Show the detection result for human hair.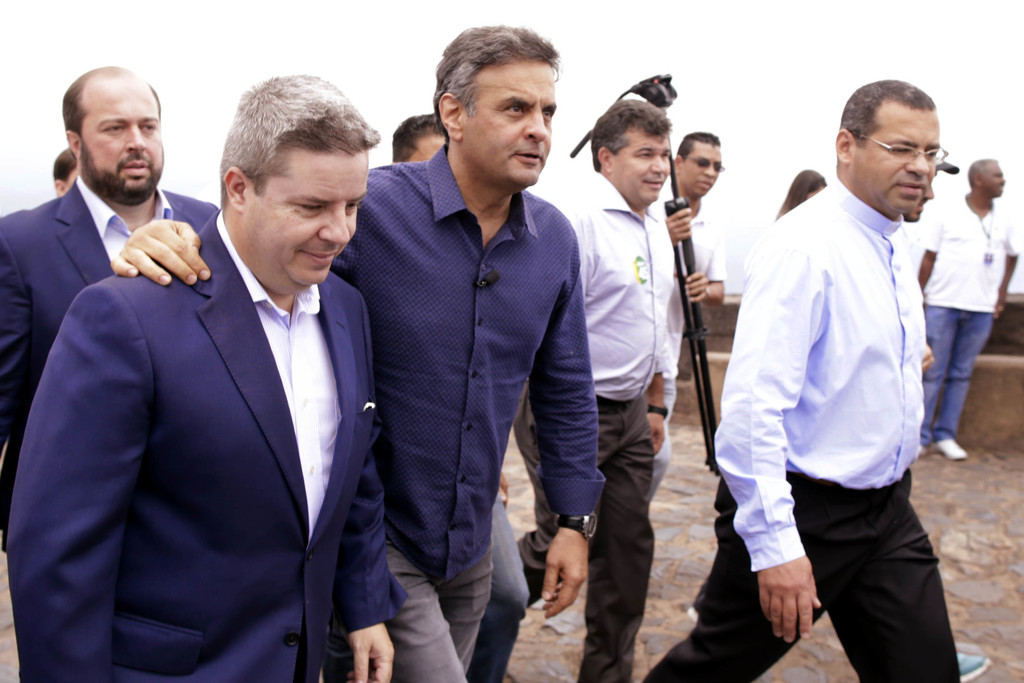
590,97,673,172.
